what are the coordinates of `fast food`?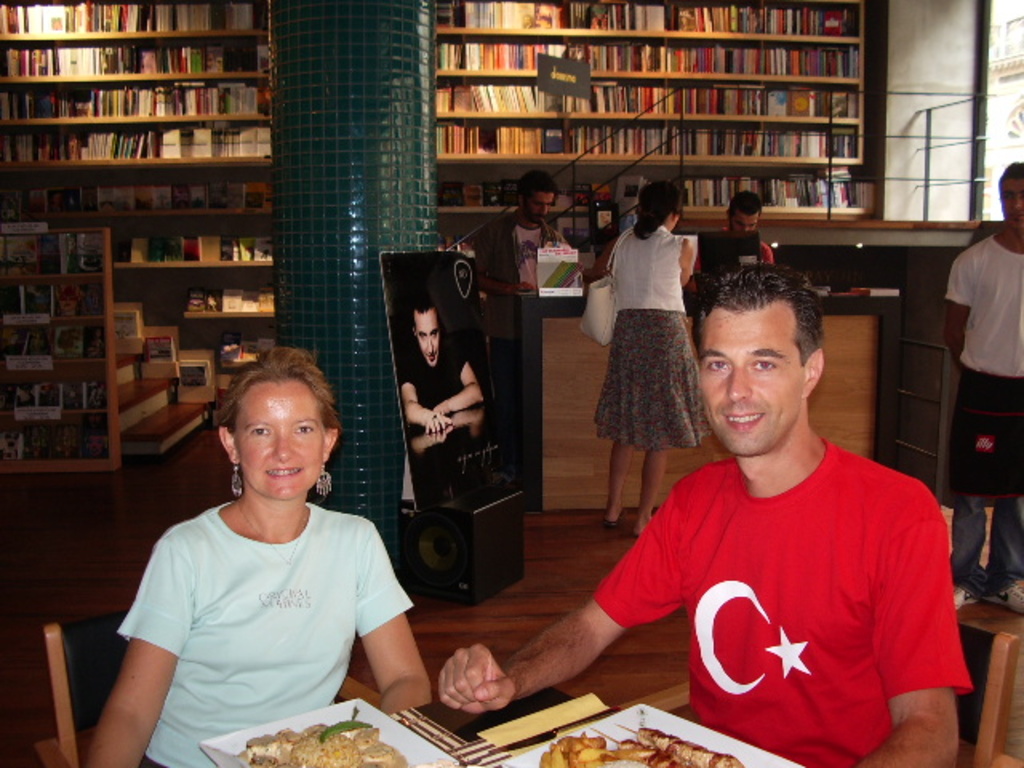
538, 723, 742, 766.
